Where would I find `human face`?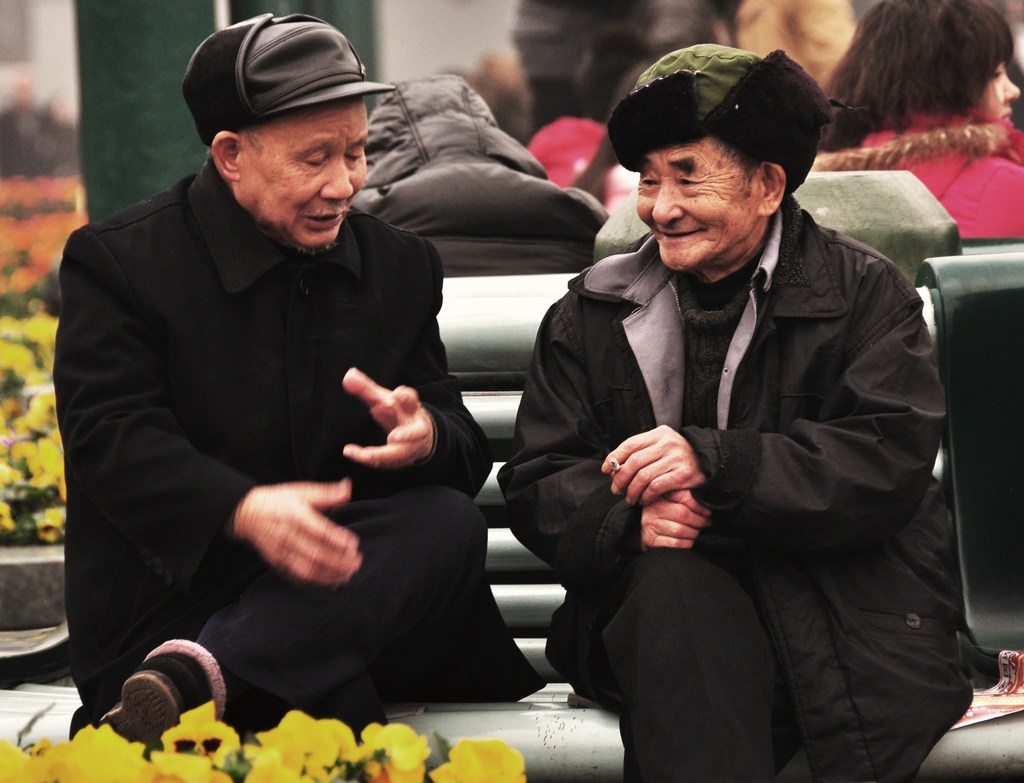
At x1=977 y1=54 x2=1023 y2=125.
